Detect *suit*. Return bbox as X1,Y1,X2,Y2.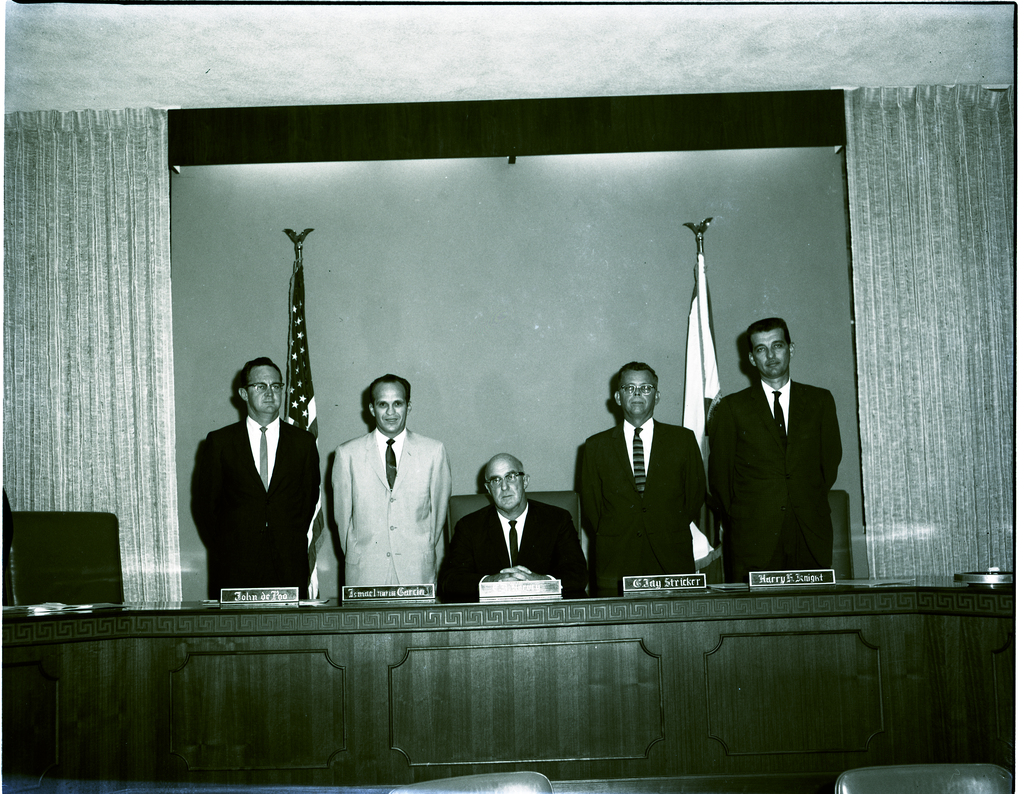
436,495,589,599.
